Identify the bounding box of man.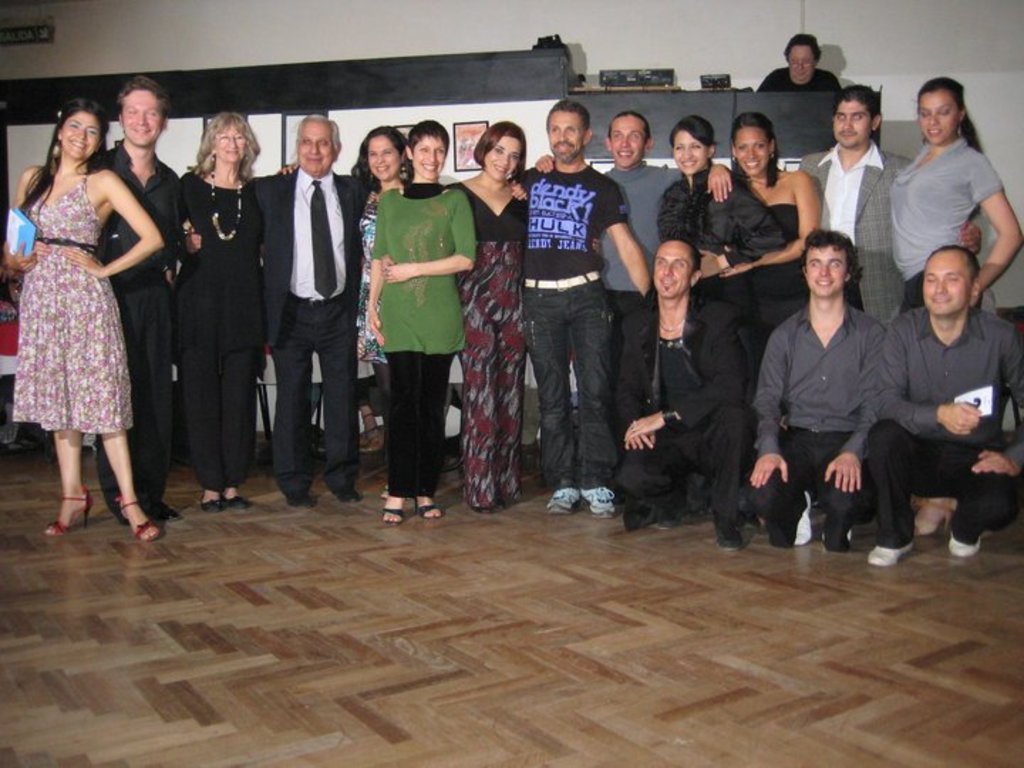
[x1=613, y1=239, x2=755, y2=550].
